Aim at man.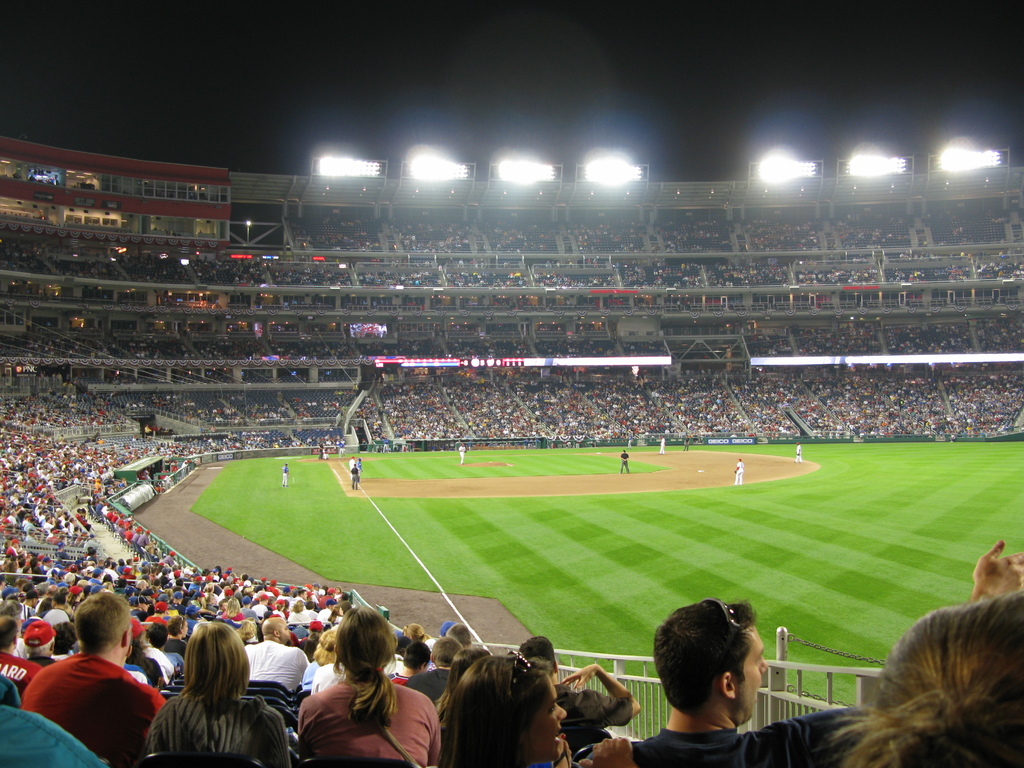
Aimed at <region>458, 442, 465, 463</region>.
